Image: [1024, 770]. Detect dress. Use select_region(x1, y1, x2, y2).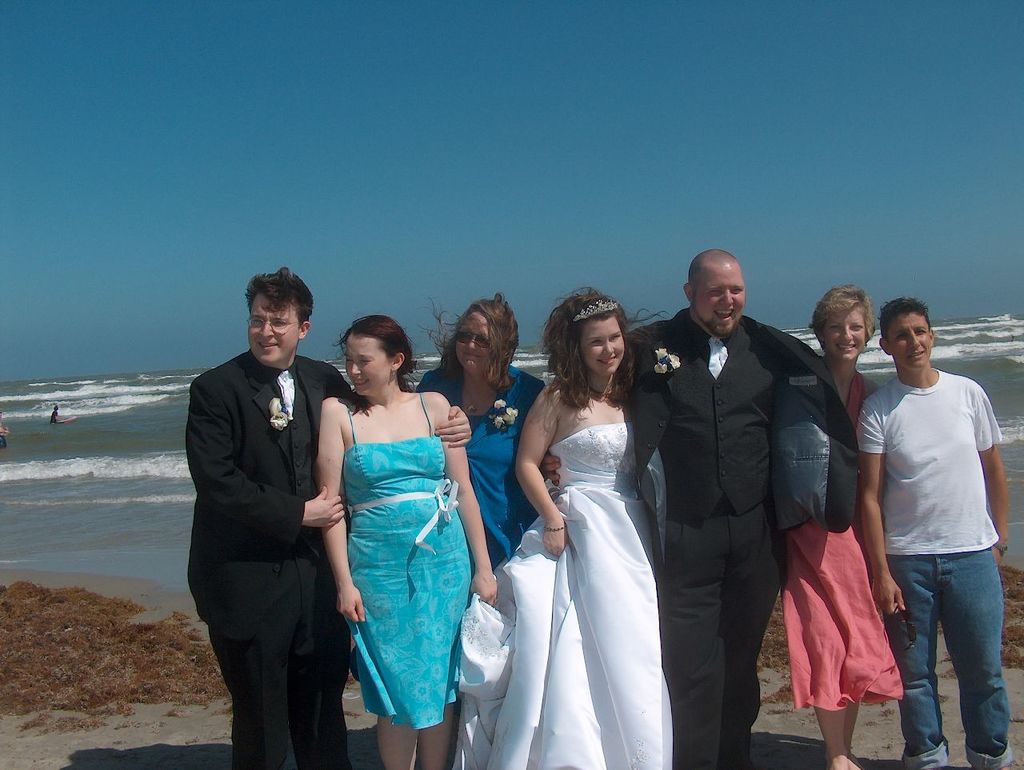
select_region(340, 397, 474, 727).
